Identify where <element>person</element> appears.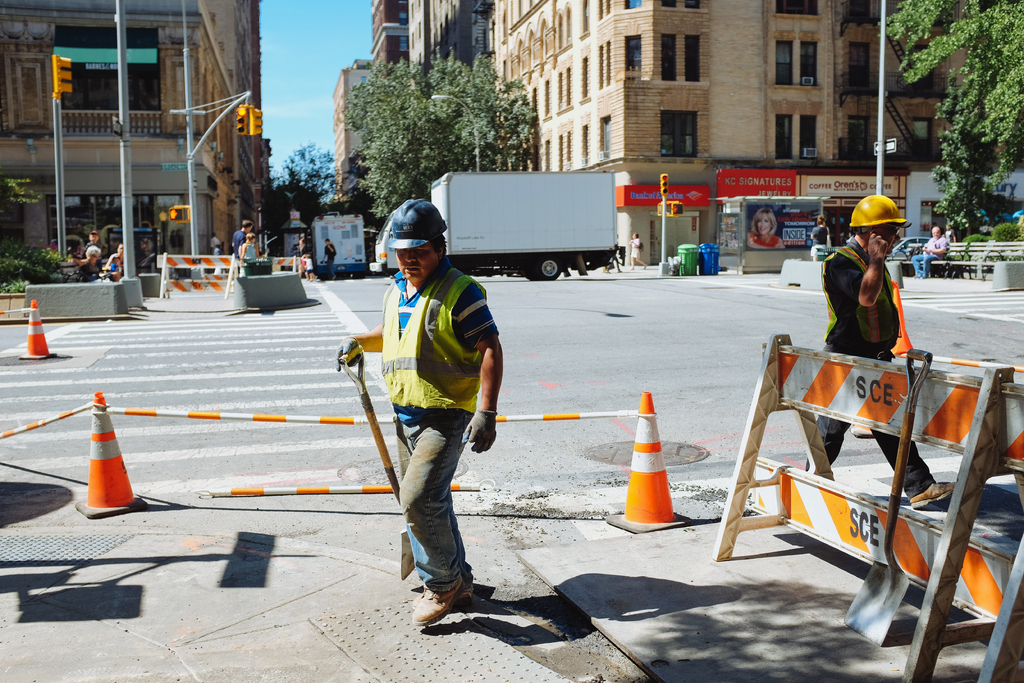
Appears at BBox(72, 247, 108, 281).
